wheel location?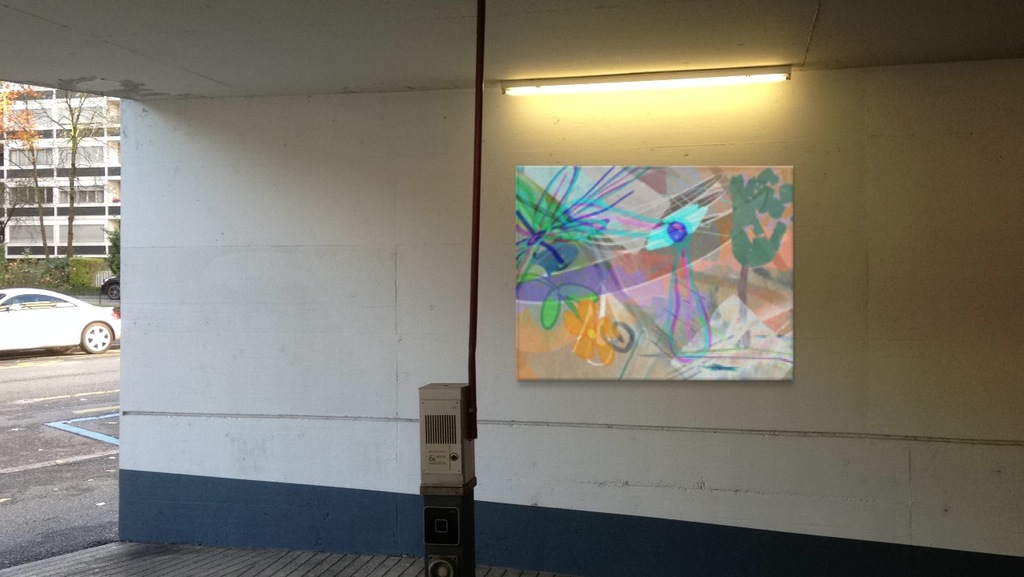
(x1=79, y1=321, x2=114, y2=354)
